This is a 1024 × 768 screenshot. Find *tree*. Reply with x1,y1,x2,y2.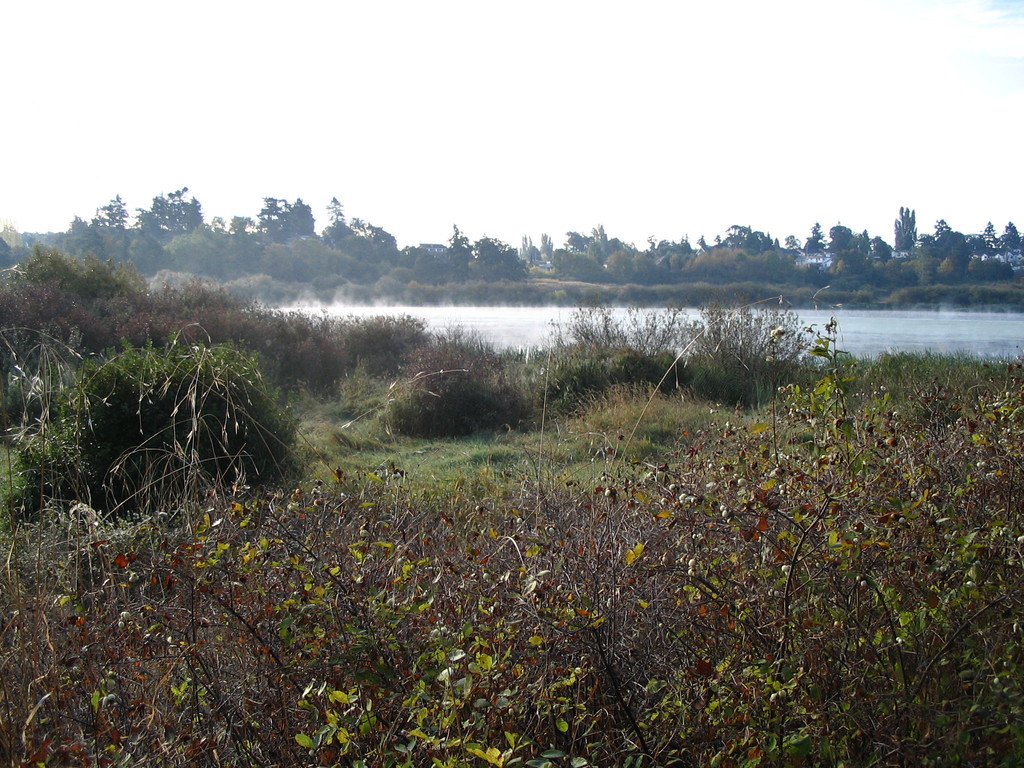
100,191,132,243.
